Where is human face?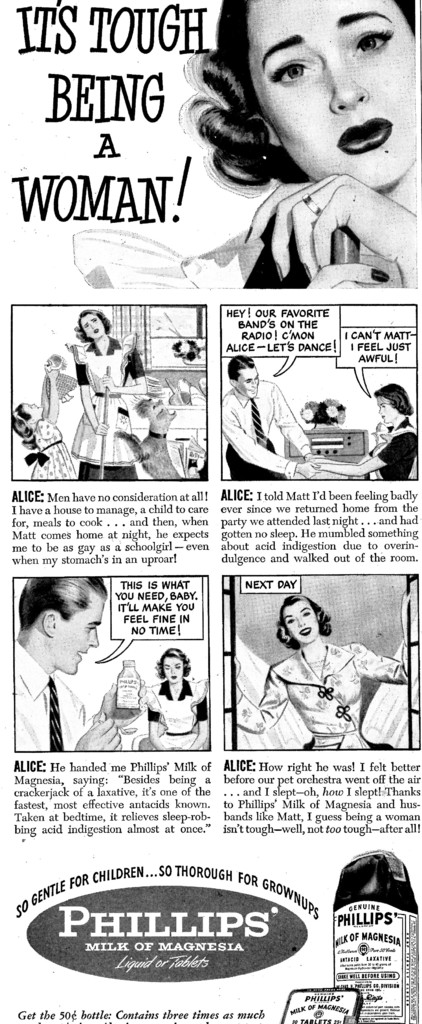
locate(49, 593, 104, 673).
